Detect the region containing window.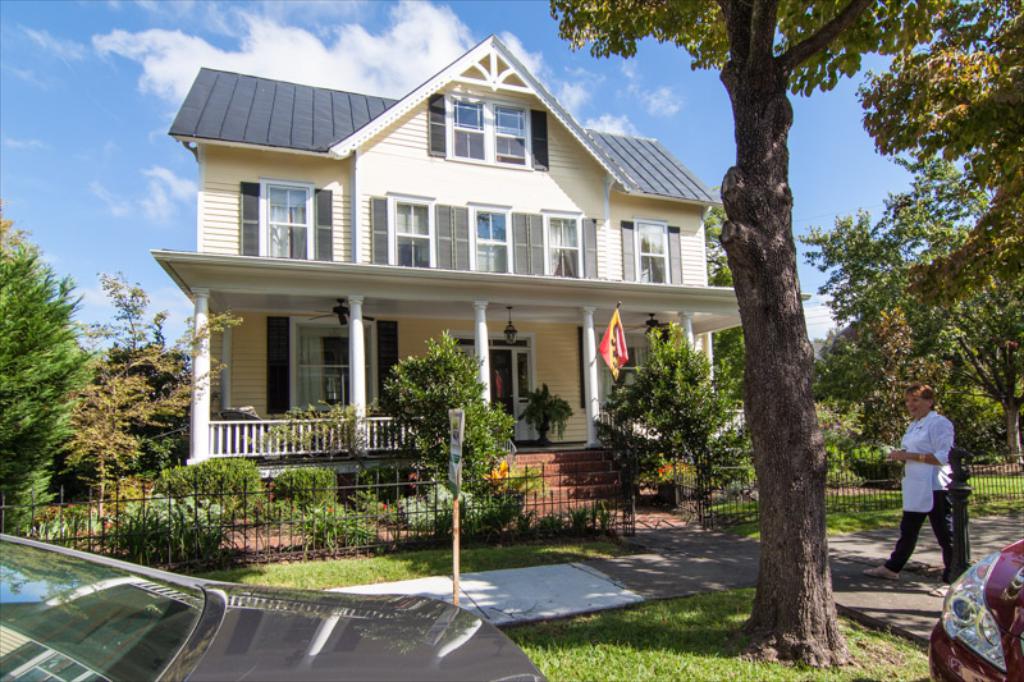
529 198 607 288.
